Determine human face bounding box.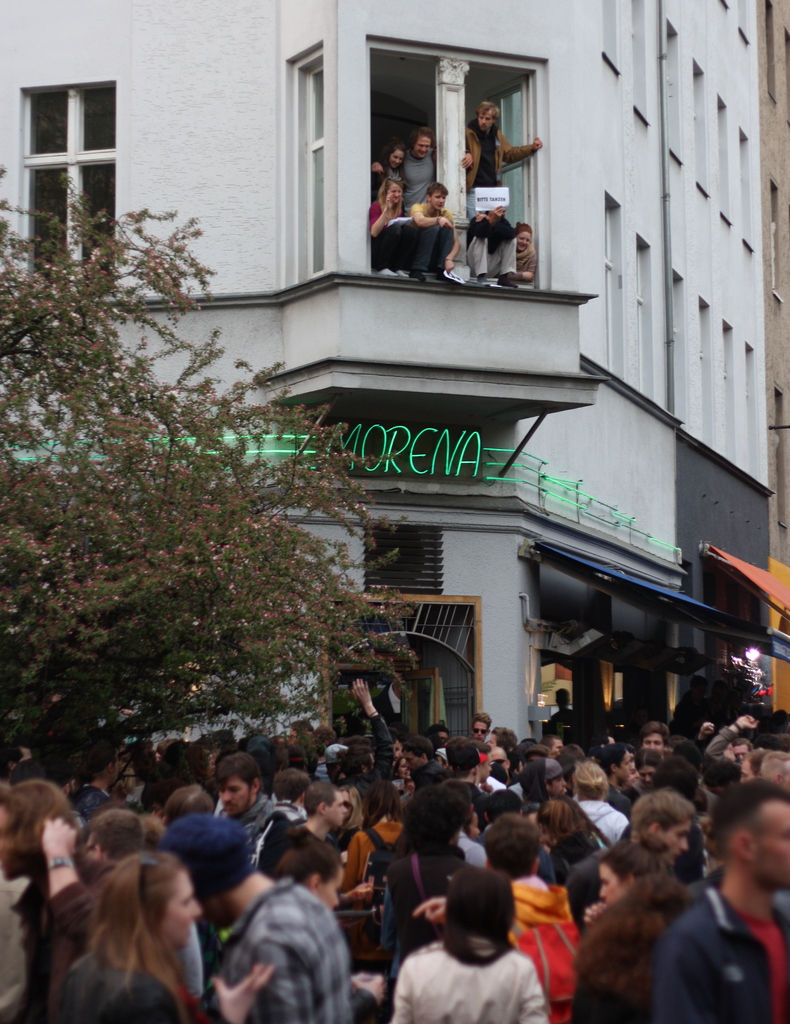
Determined: bbox=[516, 233, 530, 251].
